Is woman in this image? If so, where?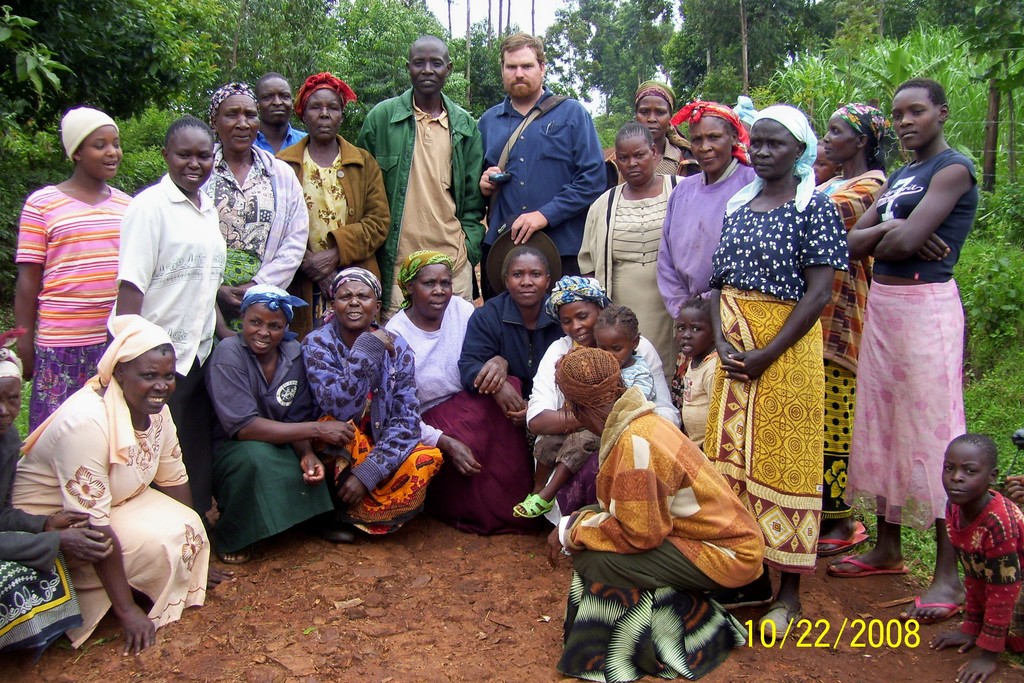
Yes, at [543, 349, 765, 681].
